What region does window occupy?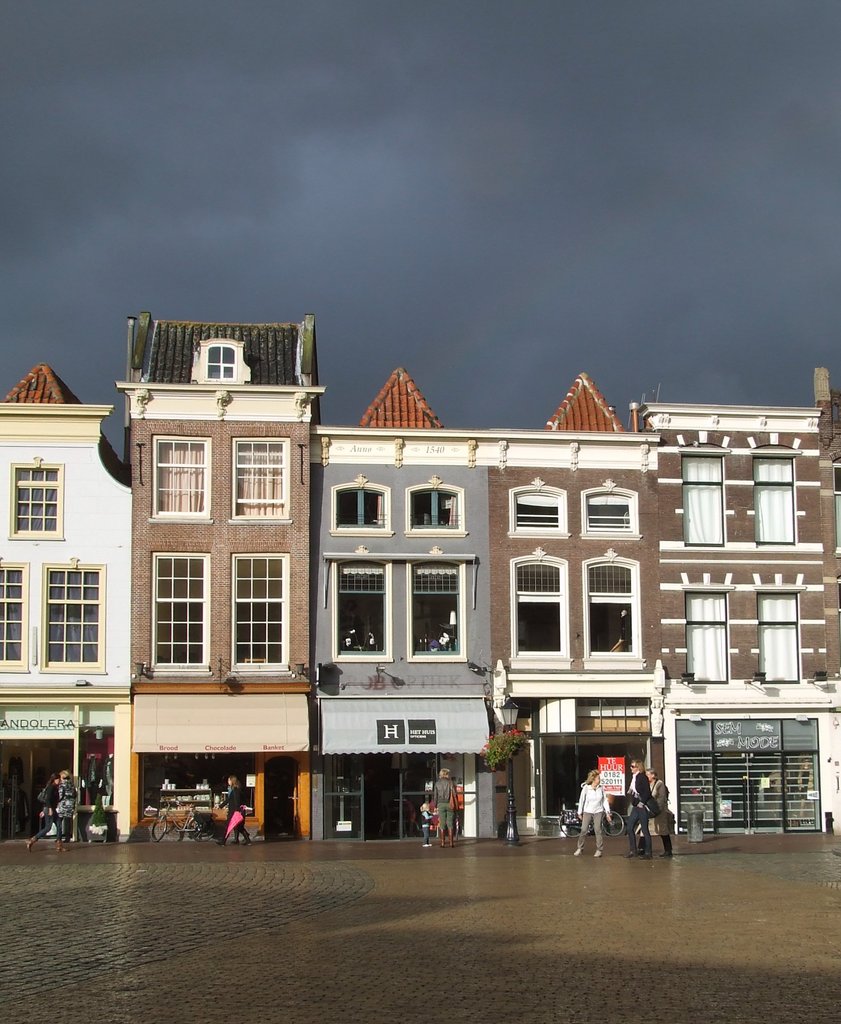
pyautogui.locateOnScreen(326, 477, 396, 531).
